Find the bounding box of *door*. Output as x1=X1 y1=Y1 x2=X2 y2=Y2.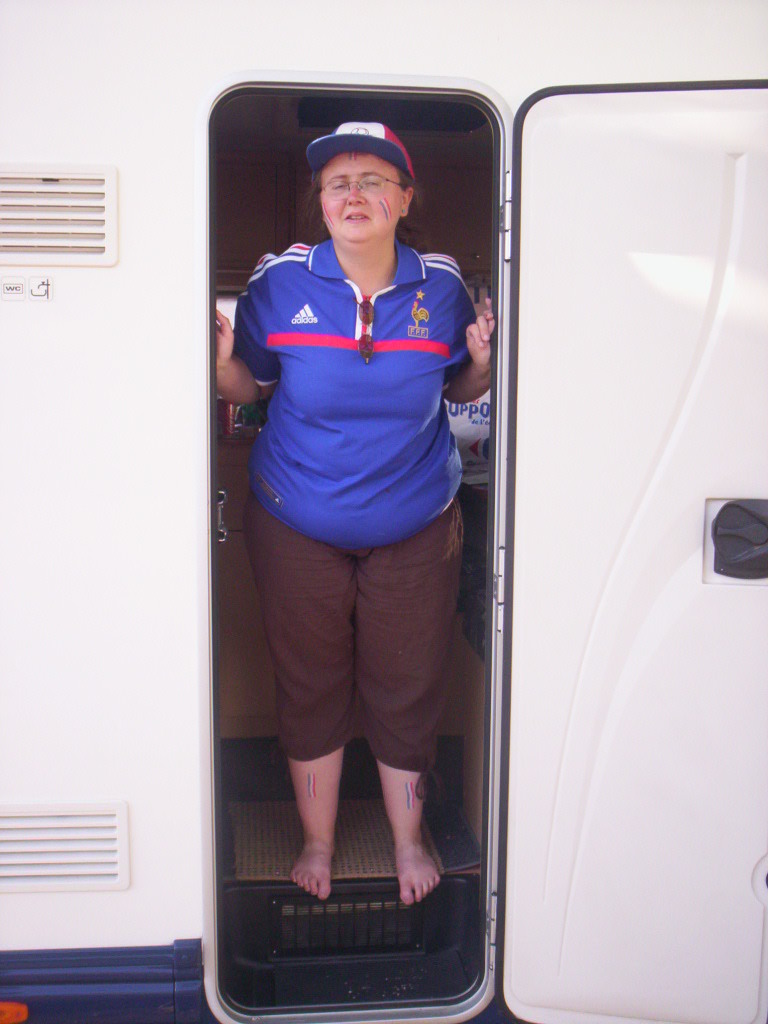
x1=521 y1=86 x2=767 y2=1017.
